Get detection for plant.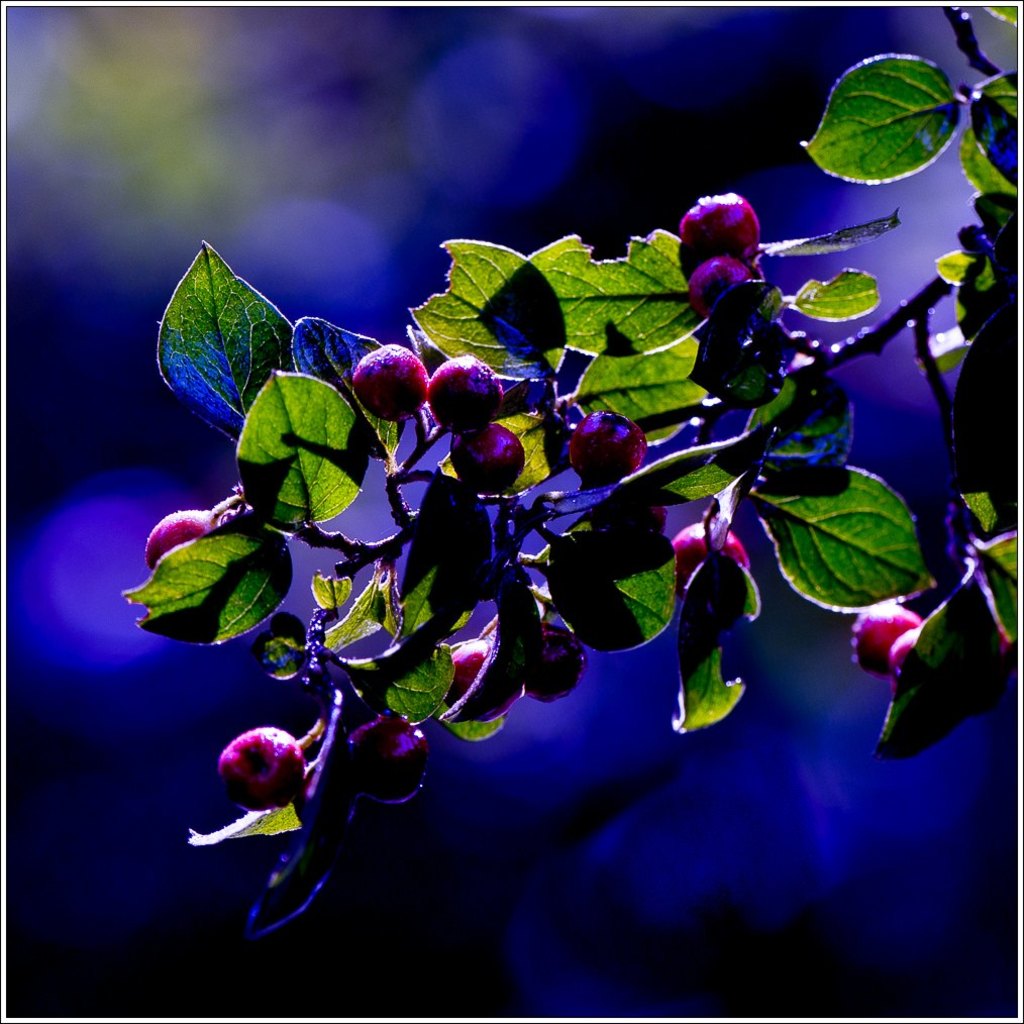
Detection: 133:0:1022:918.
